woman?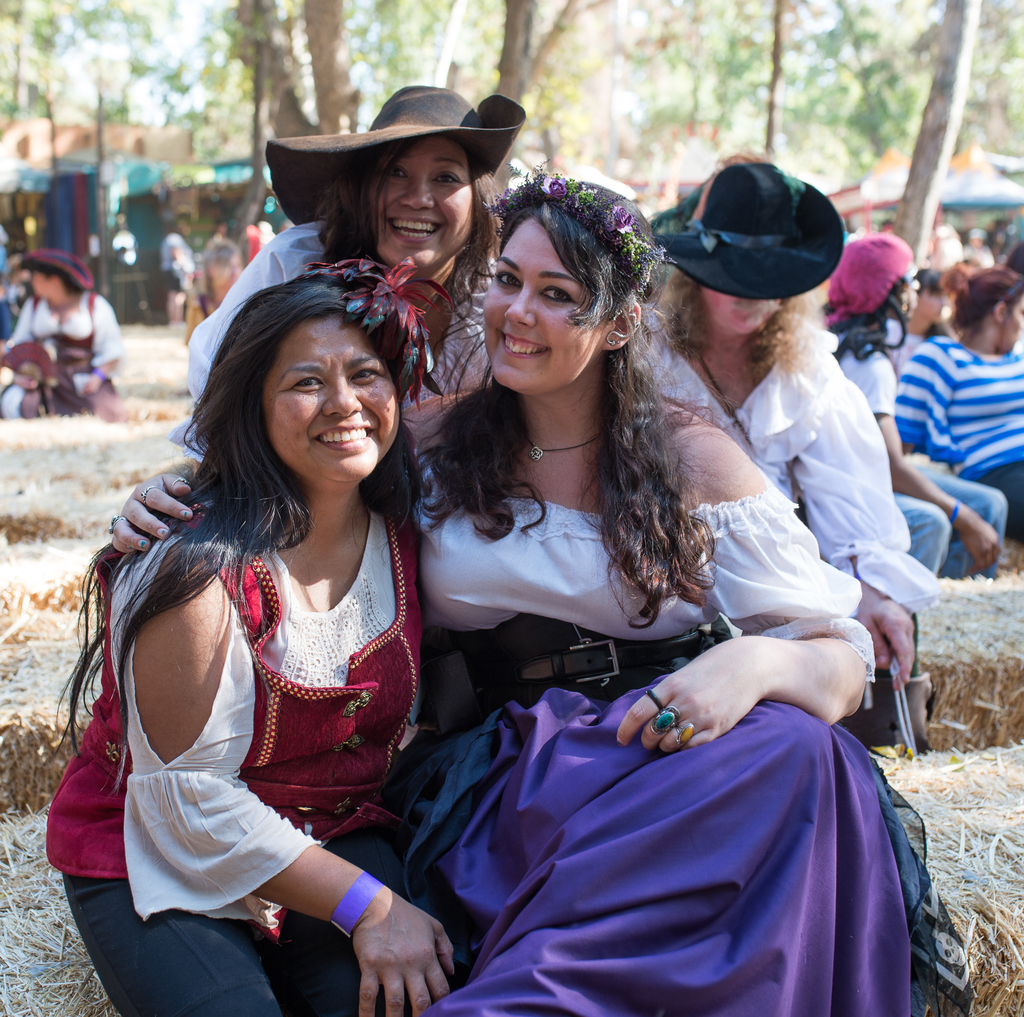
left=823, top=234, right=1000, bottom=576
